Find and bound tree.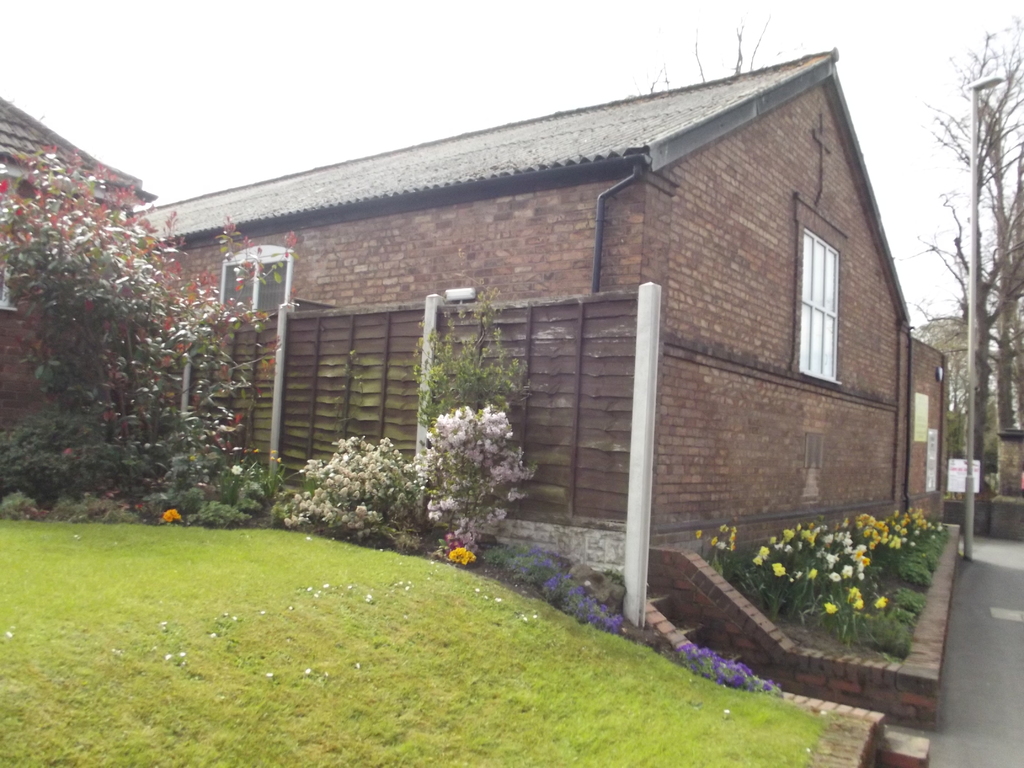
Bound: locate(0, 136, 298, 495).
